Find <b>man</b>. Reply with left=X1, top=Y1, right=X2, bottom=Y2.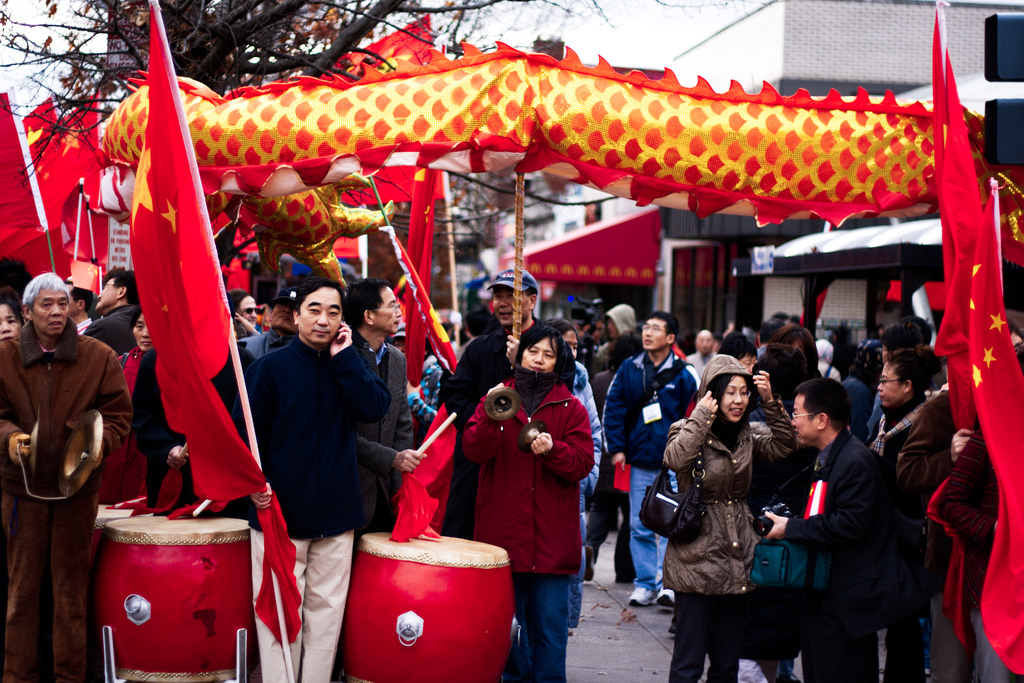
left=0, top=270, right=131, bottom=682.
